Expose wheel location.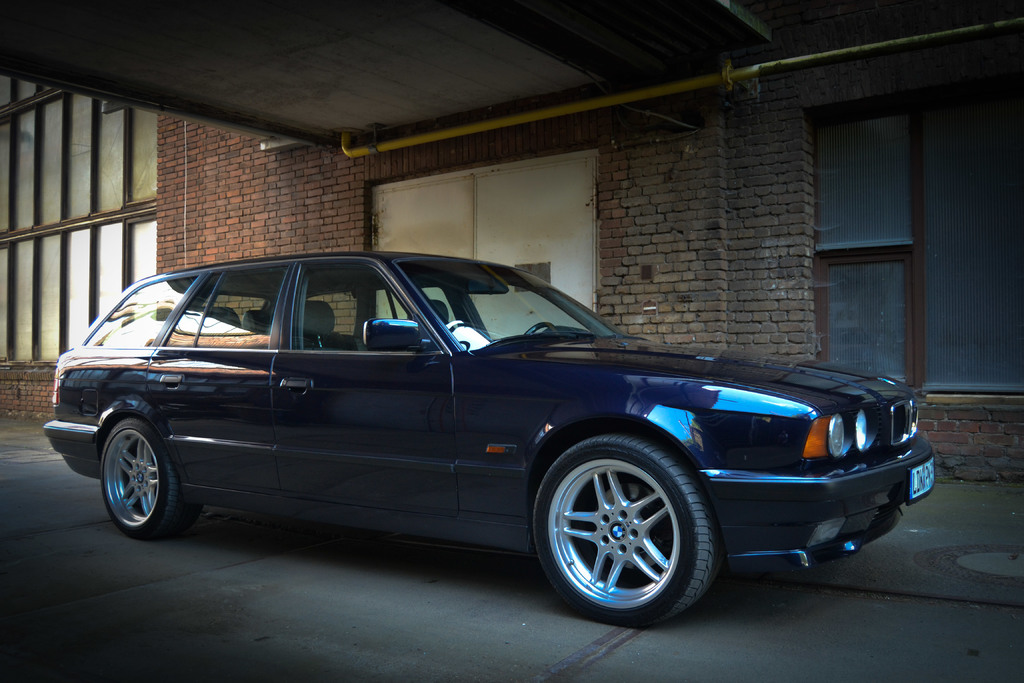
Exposed at box=[447, 317, 465, 335].
